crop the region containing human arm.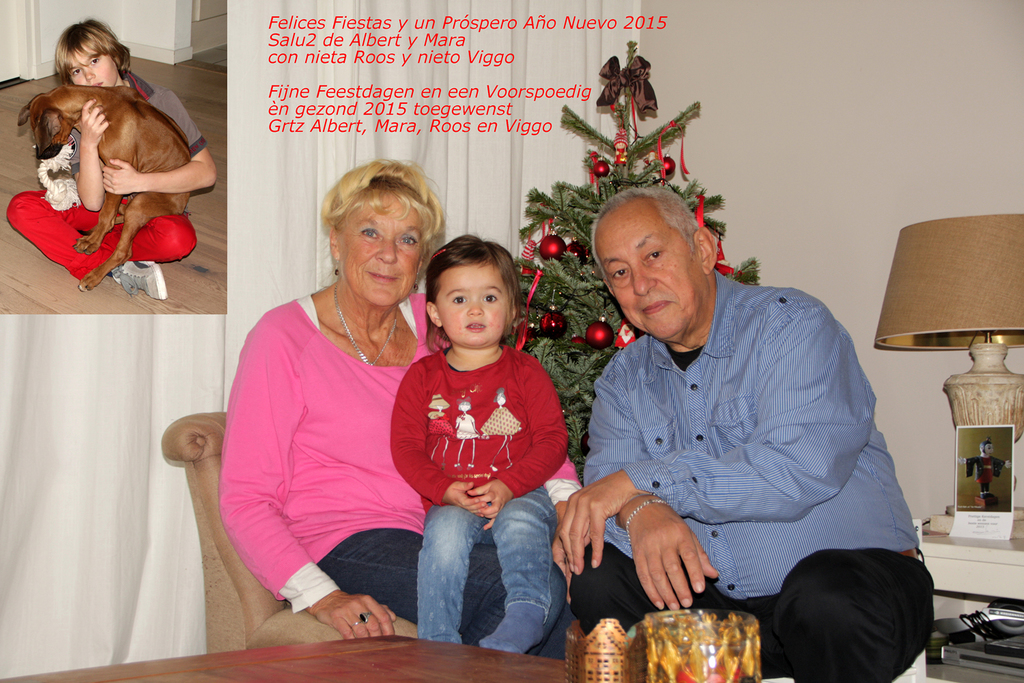
Crop region: 584, 352, 730, 617.
